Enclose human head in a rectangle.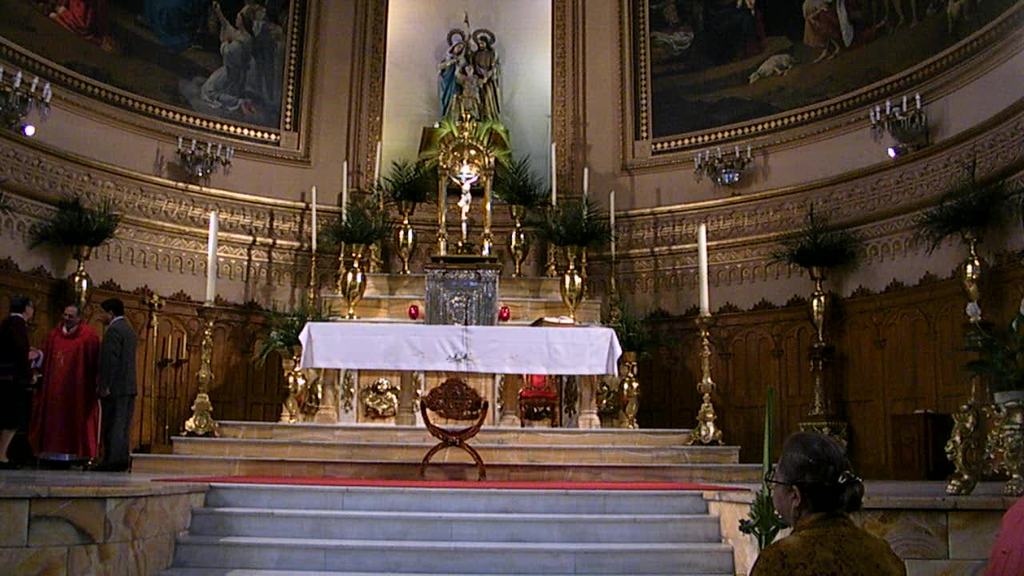
box(11, 298, 34, 321).
